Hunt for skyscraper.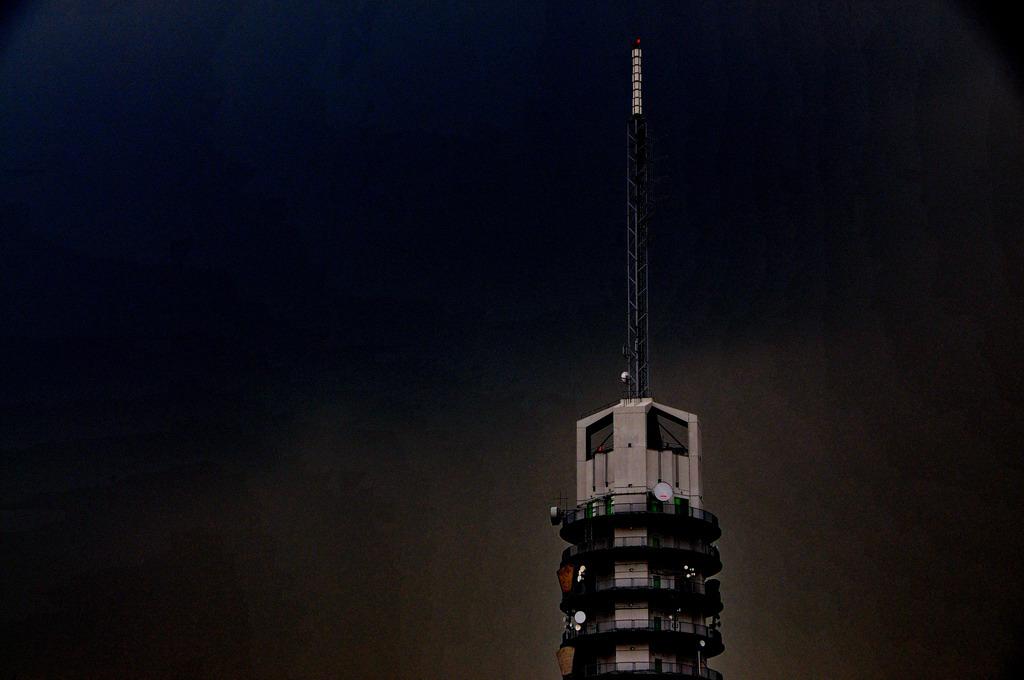
Hunted down at (560, 36, 730, 679).
